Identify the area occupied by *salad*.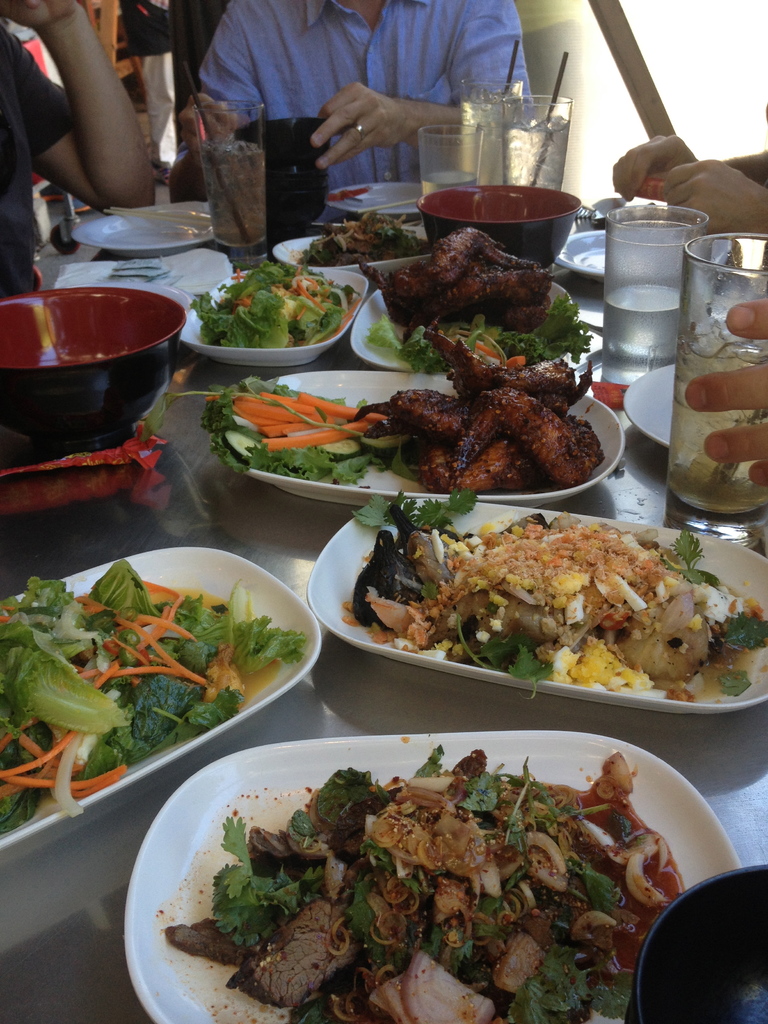
Area: (200,373,394,483).
